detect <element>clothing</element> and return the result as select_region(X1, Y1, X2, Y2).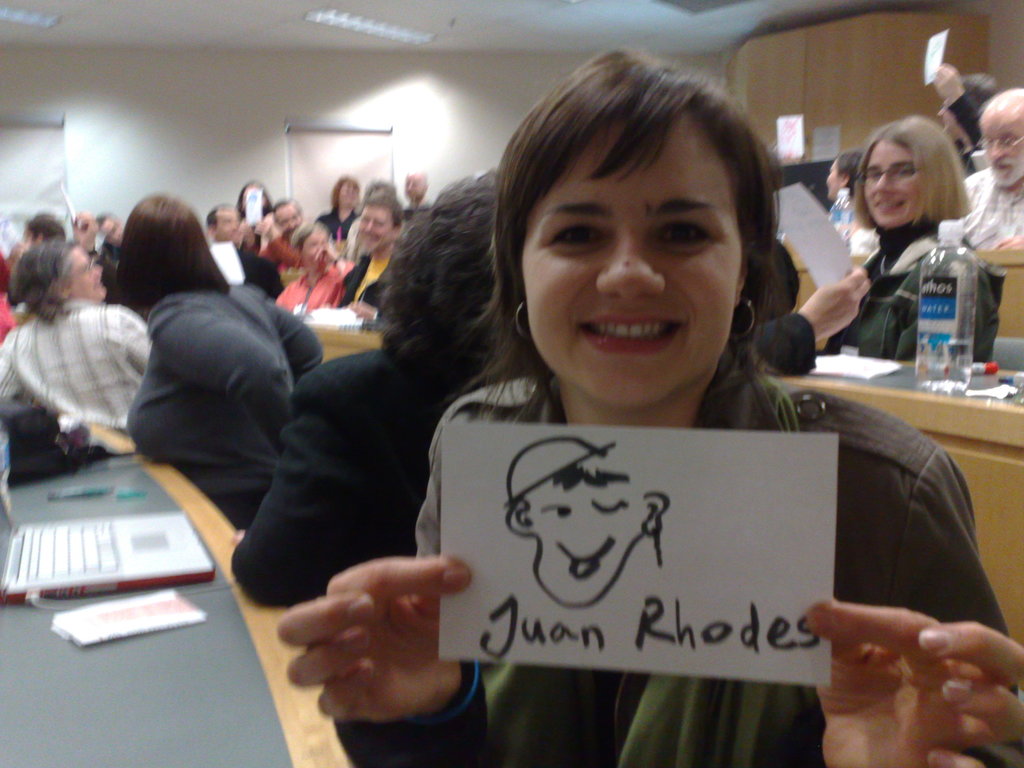
select_region(246, 214, 298, 274).
